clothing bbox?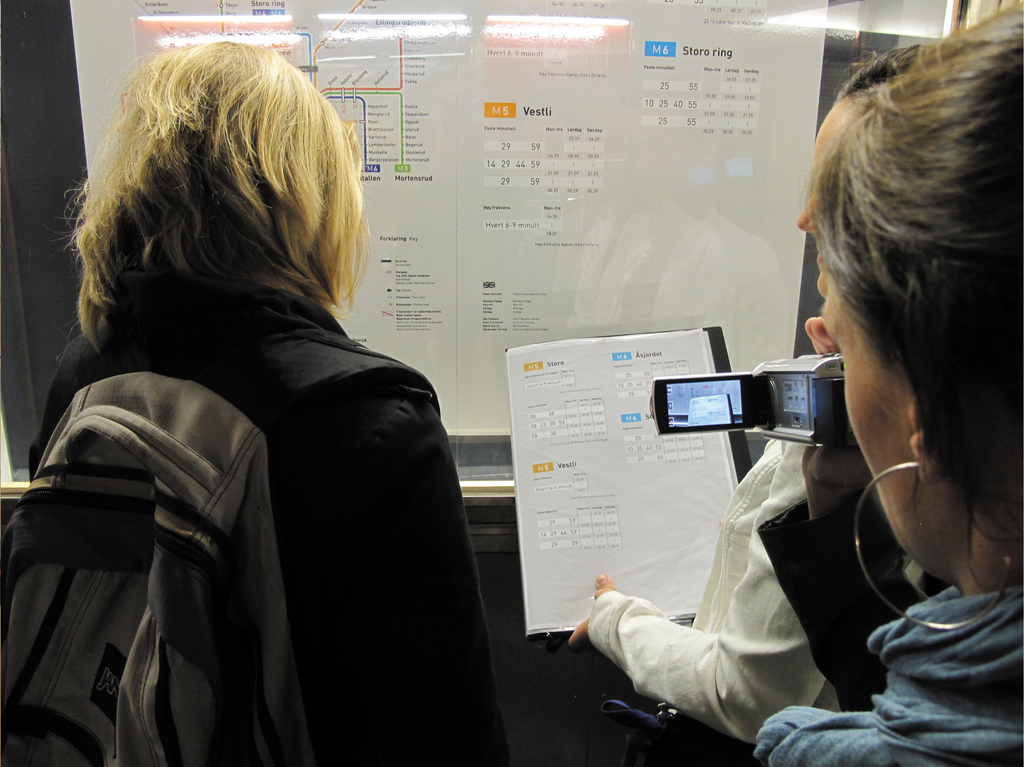
detection(751, 614, 1023, 766)
